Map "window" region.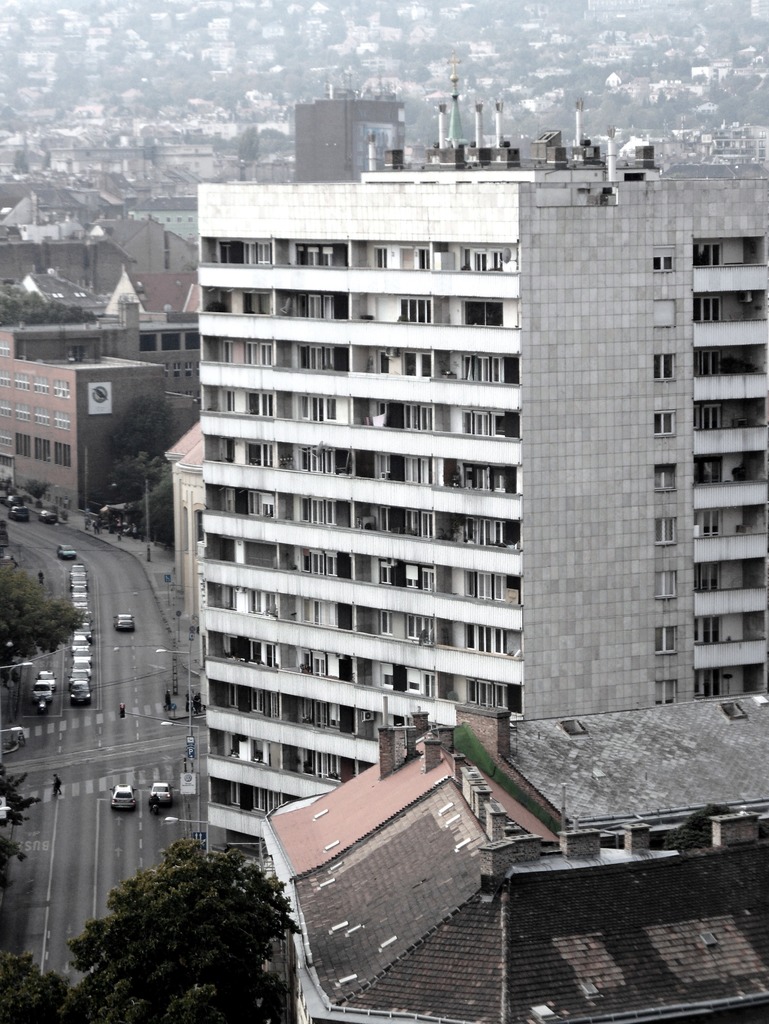
Mapped to bbox=[656, 627, 681, 655].
